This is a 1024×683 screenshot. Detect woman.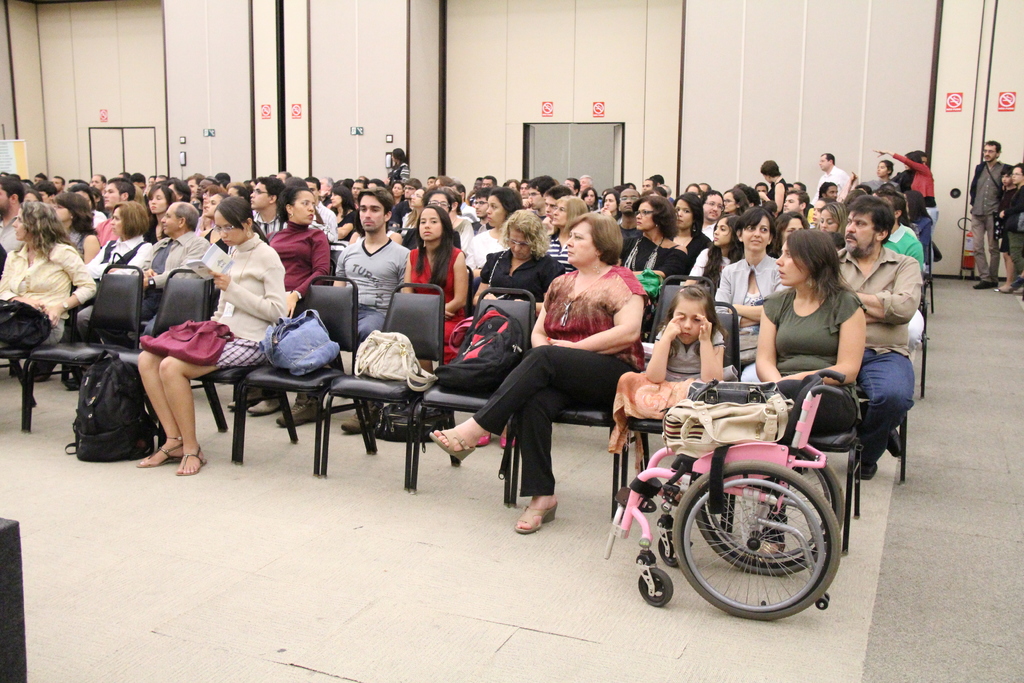
l=698, t=181, r=723, b=236.
